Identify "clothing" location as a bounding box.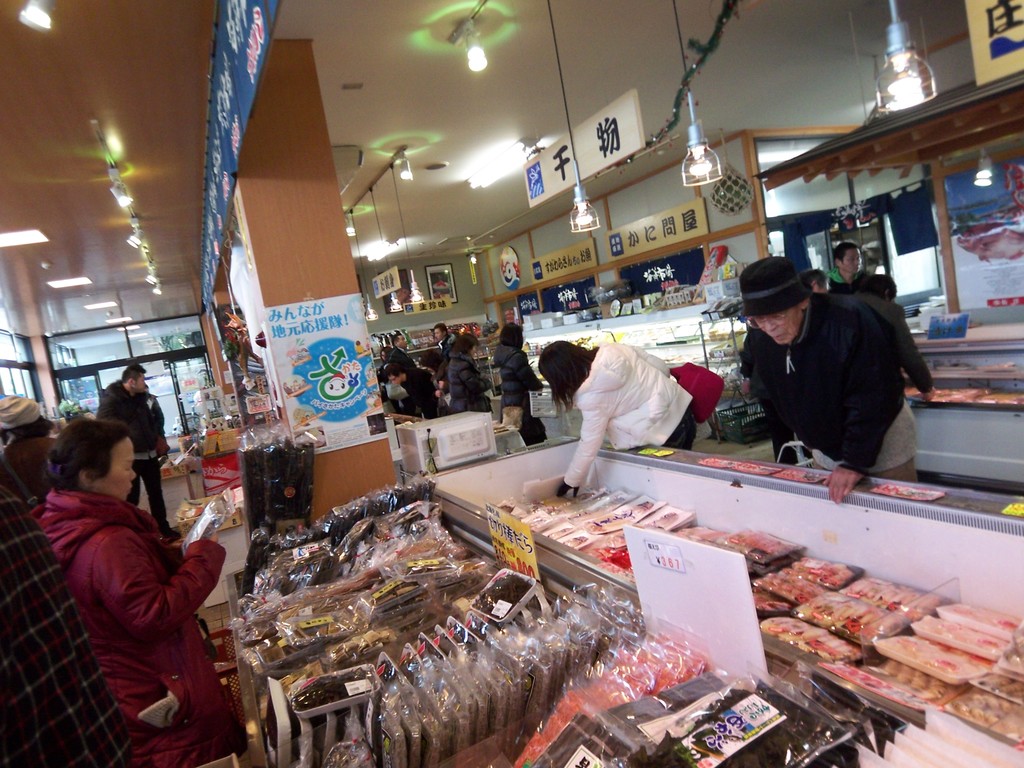
[x1=92, y1=378, x2=172, y2=538].
